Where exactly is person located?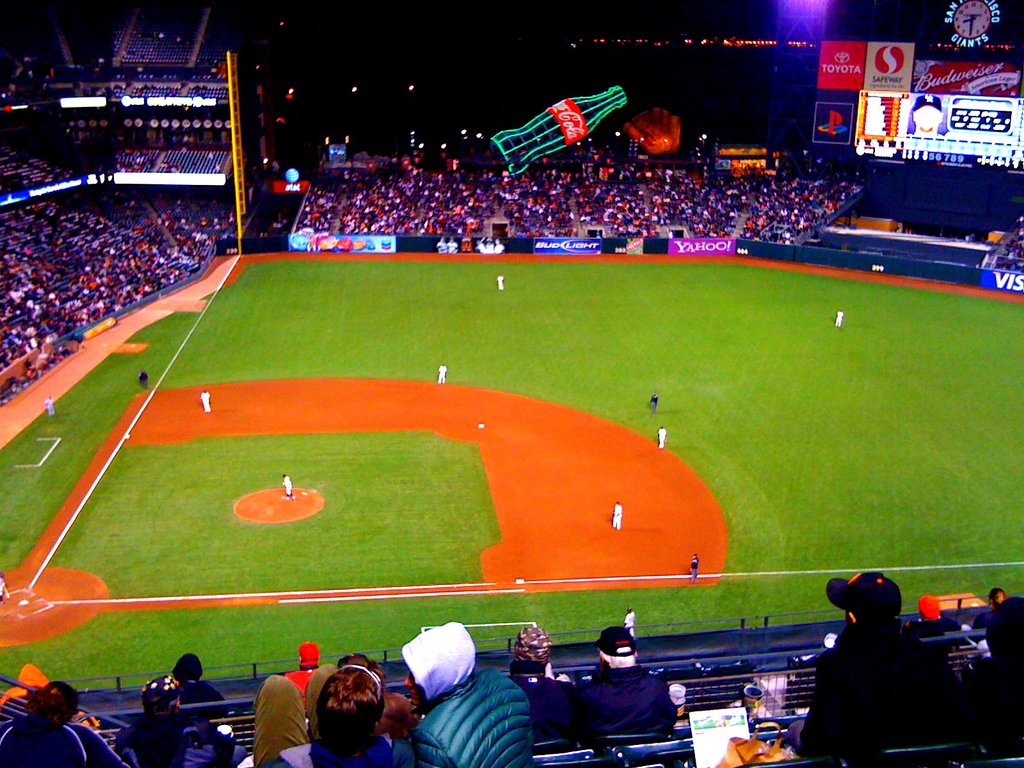
Its bounding box is region(788, 570, 963, 756).
